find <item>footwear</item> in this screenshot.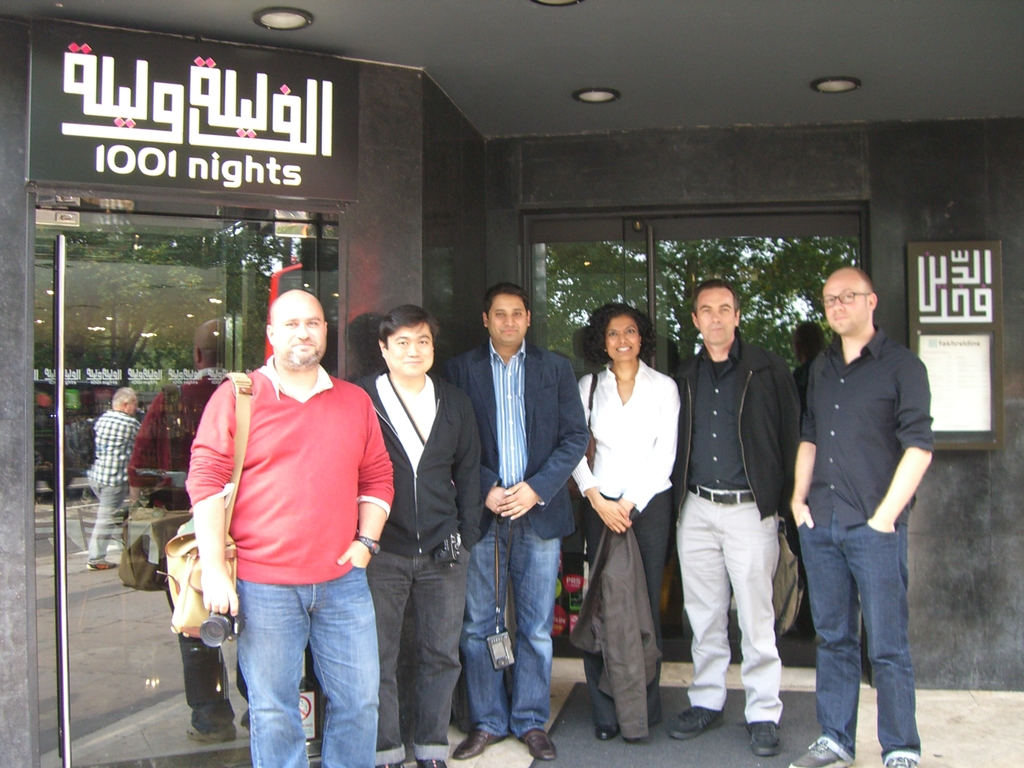
The bounding box for <item>footwear</item> is [443,729,506,759].
